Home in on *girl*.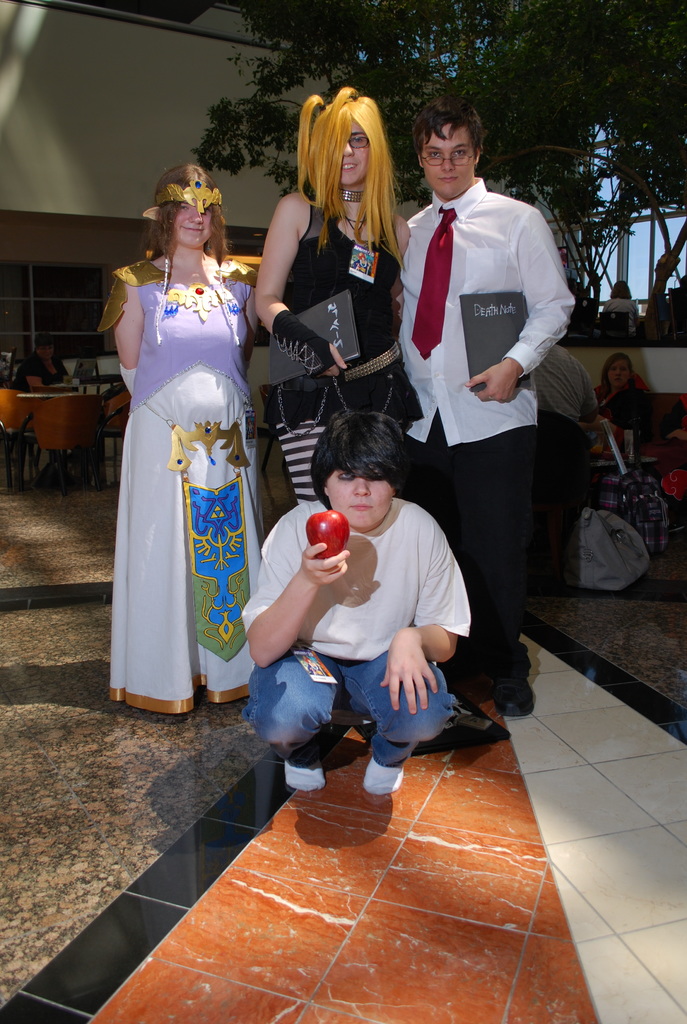
Homed in at bbox=[254, 87, 424, 505].
